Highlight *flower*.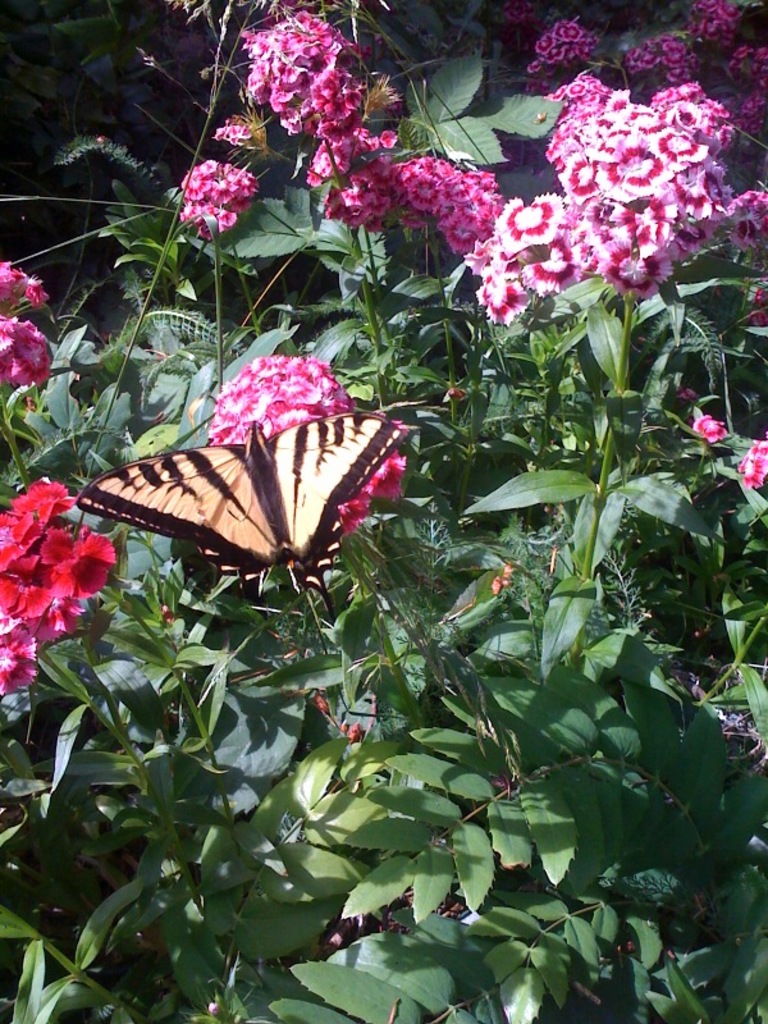
Highlighted region: (211, 357, 416, 529).
